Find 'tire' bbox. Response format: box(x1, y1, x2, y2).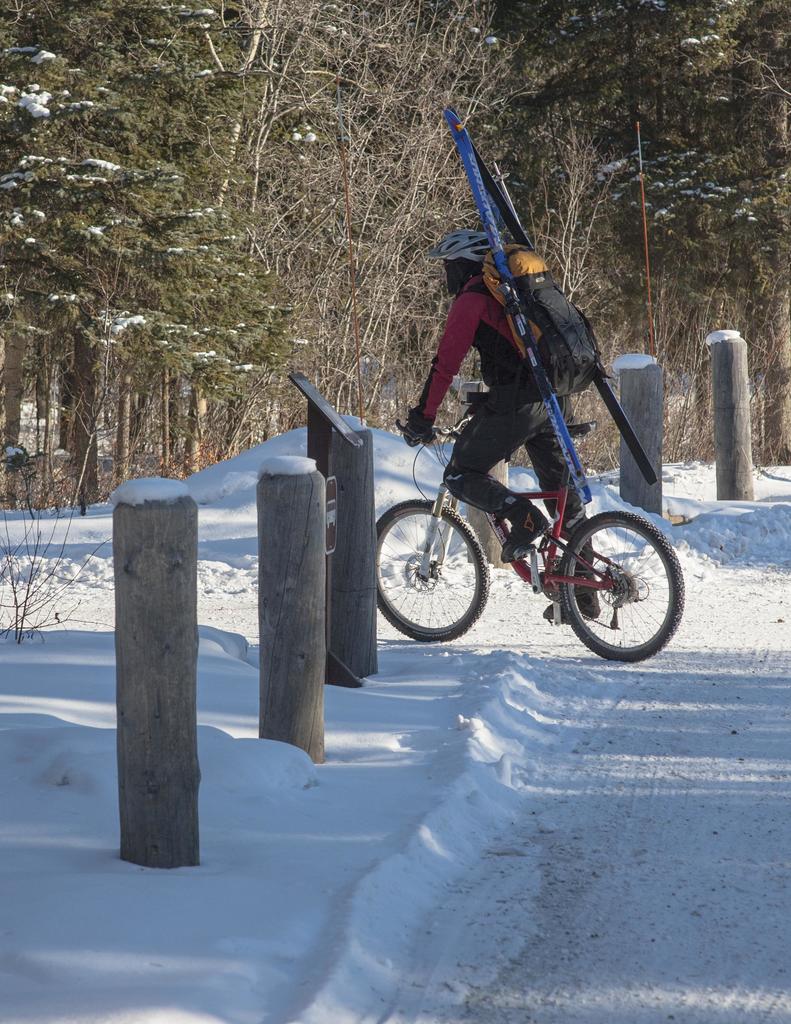
box(562, 497, 681, 664).
